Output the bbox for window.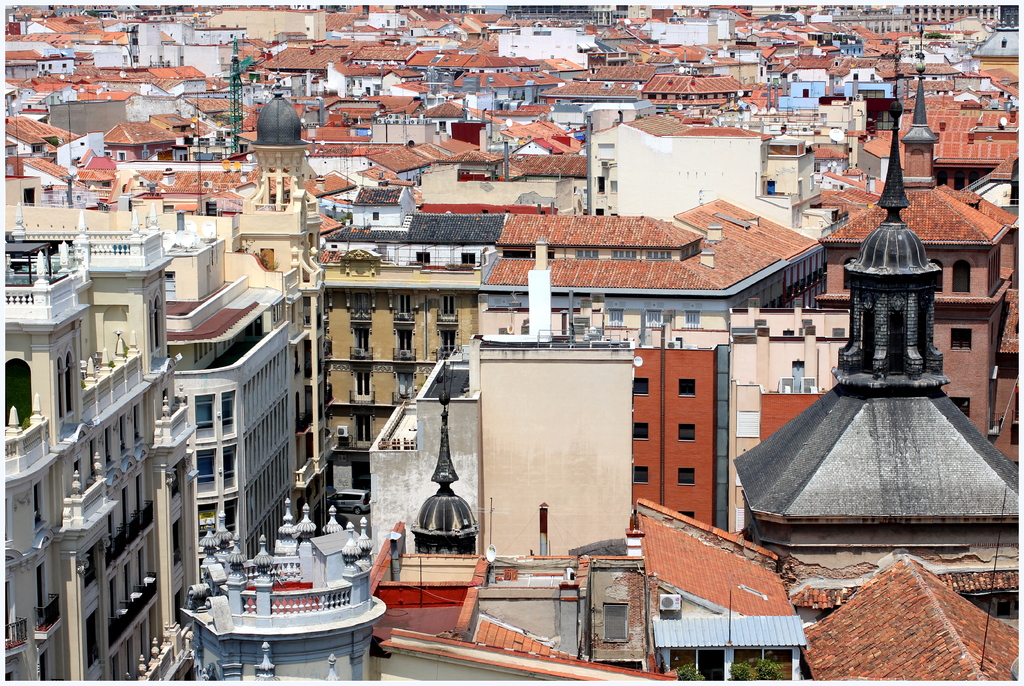
[438,291,461,317].
